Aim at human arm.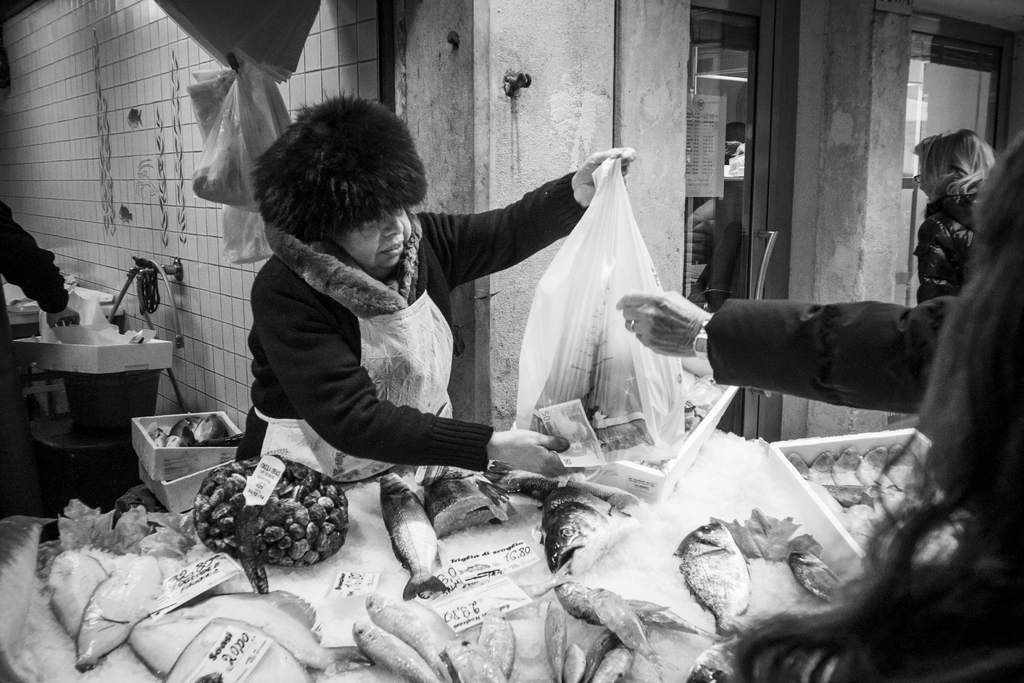
Aimed at x1=911, y1=210, x2=963, y2=303.
